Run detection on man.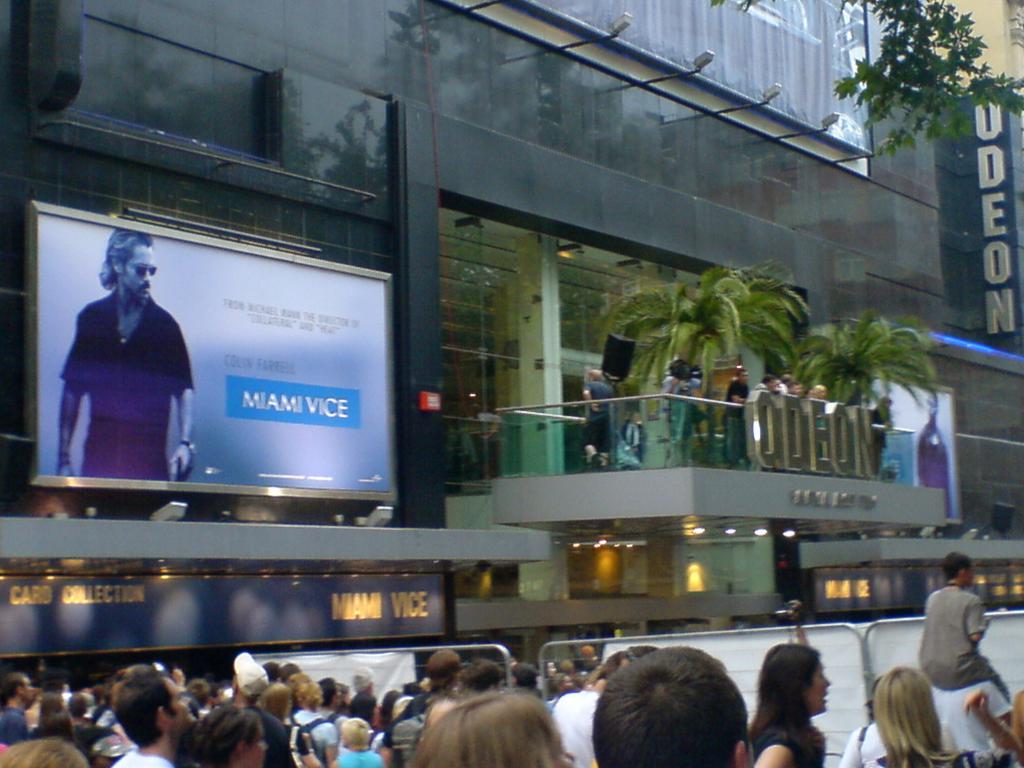
Result: <bbox>225, 650, 293, 767</bbox>.
